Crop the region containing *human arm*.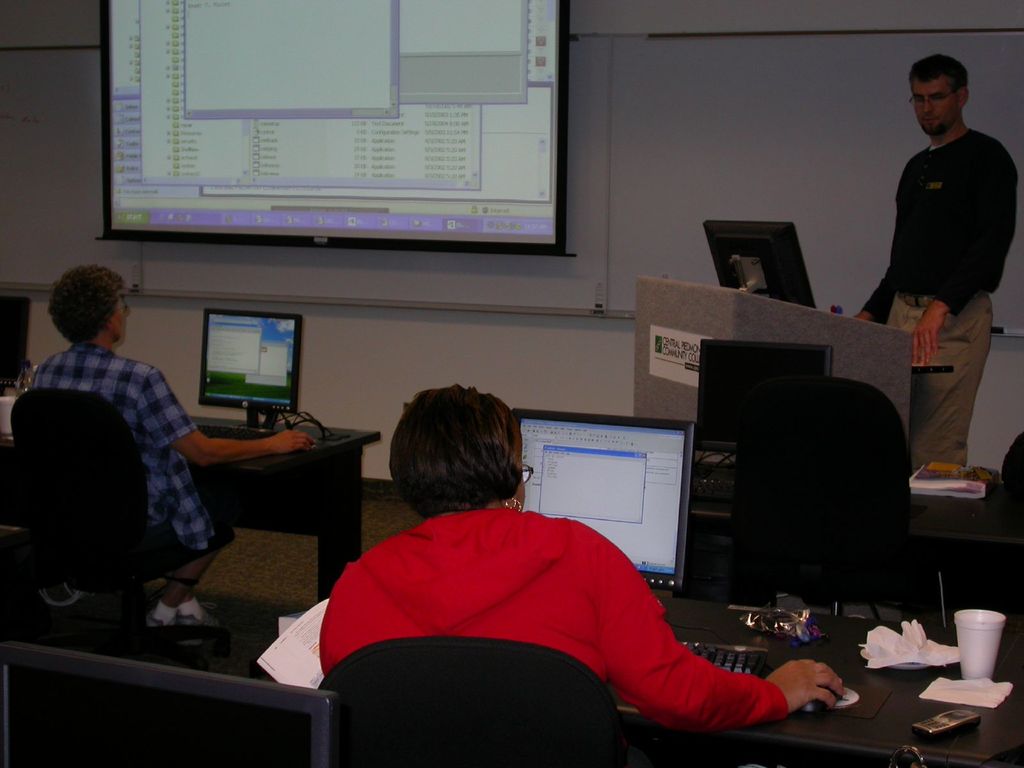
Crop region: bbox=(851, 269, 893, 324).
